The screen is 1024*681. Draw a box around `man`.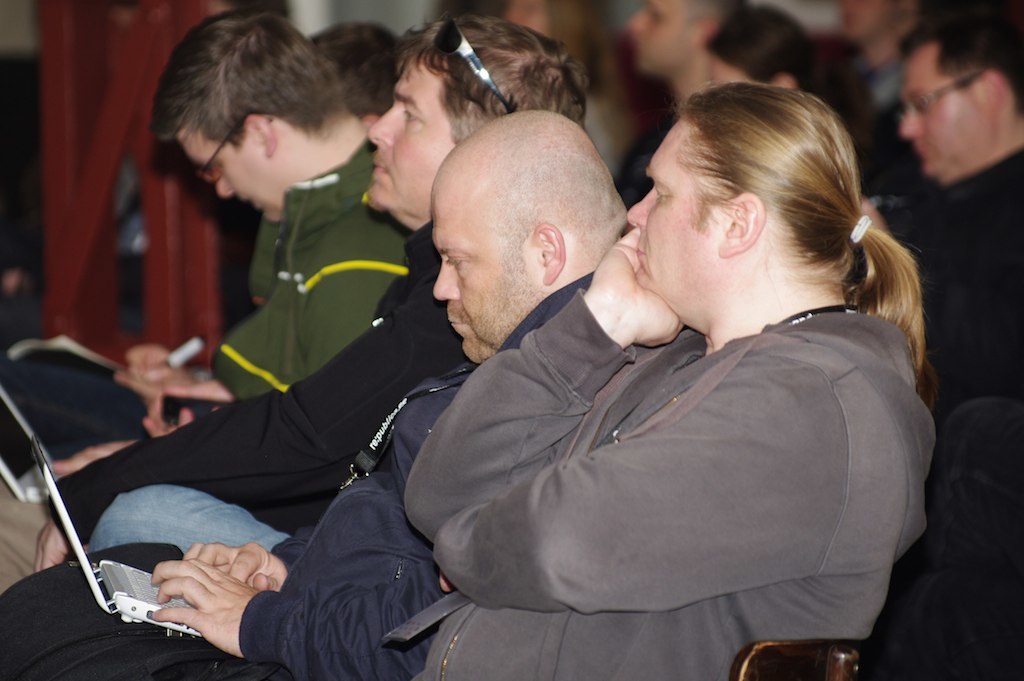
region(609, 0, 750, 213).
